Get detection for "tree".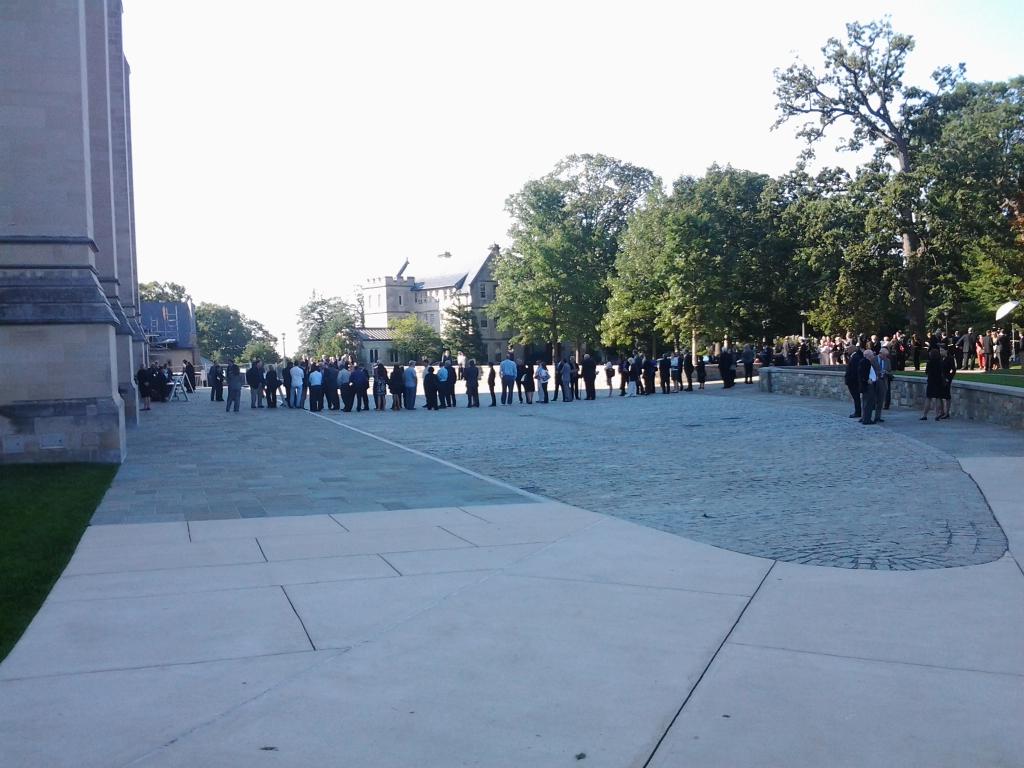
Detection: [198, 300, 265, 362].
